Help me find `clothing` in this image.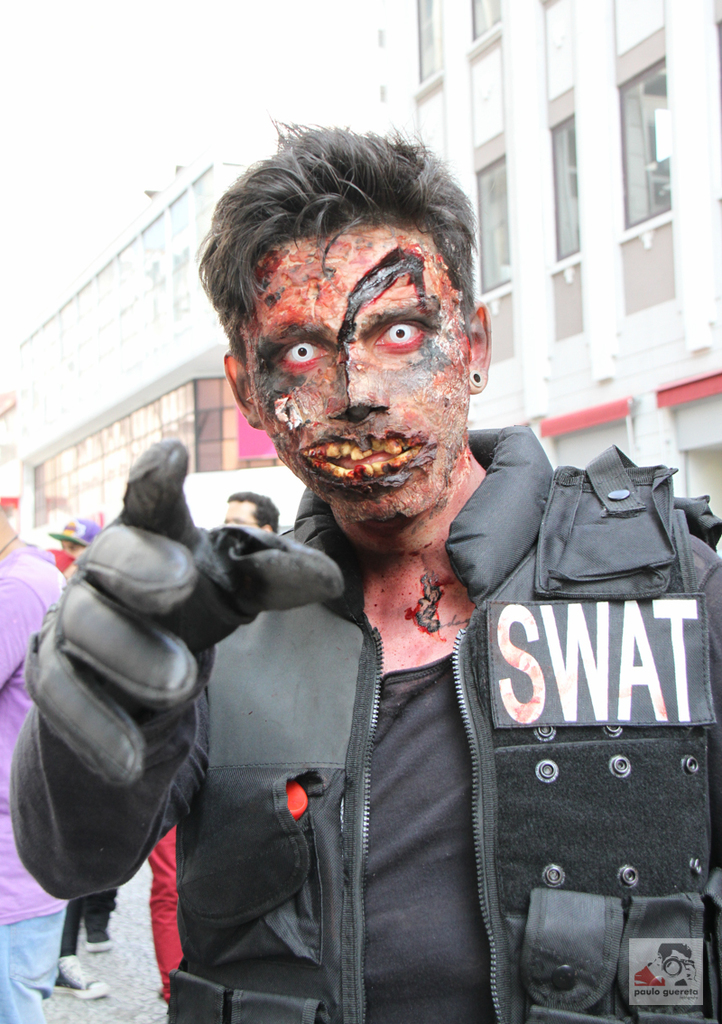
Found it: 60, 889, 118, 959.
